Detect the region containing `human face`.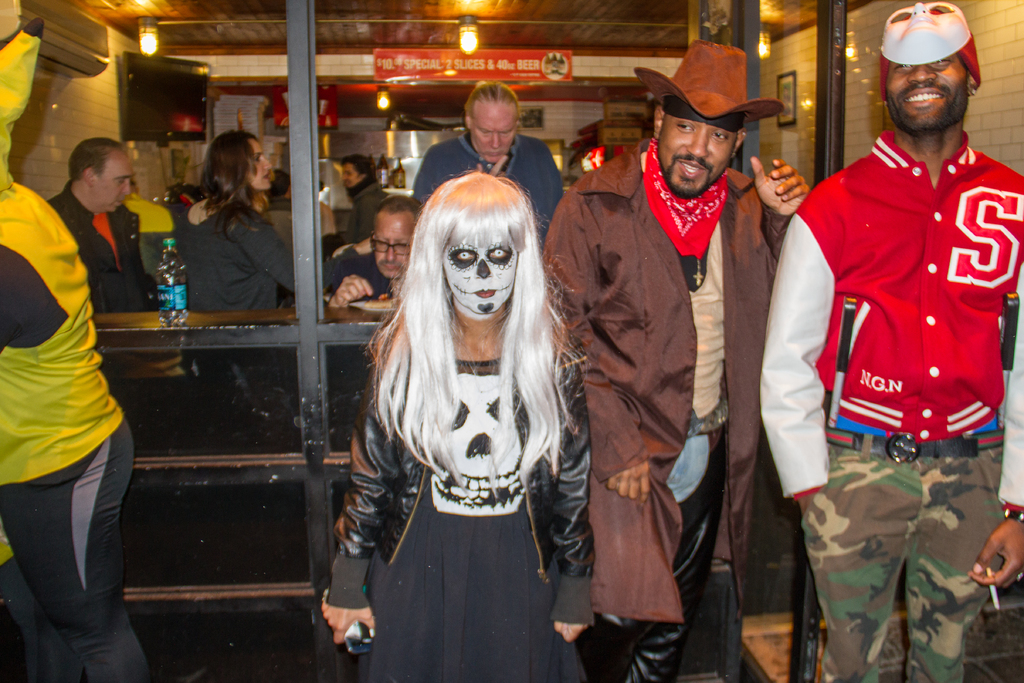
box(248, 140, 269, 188).
